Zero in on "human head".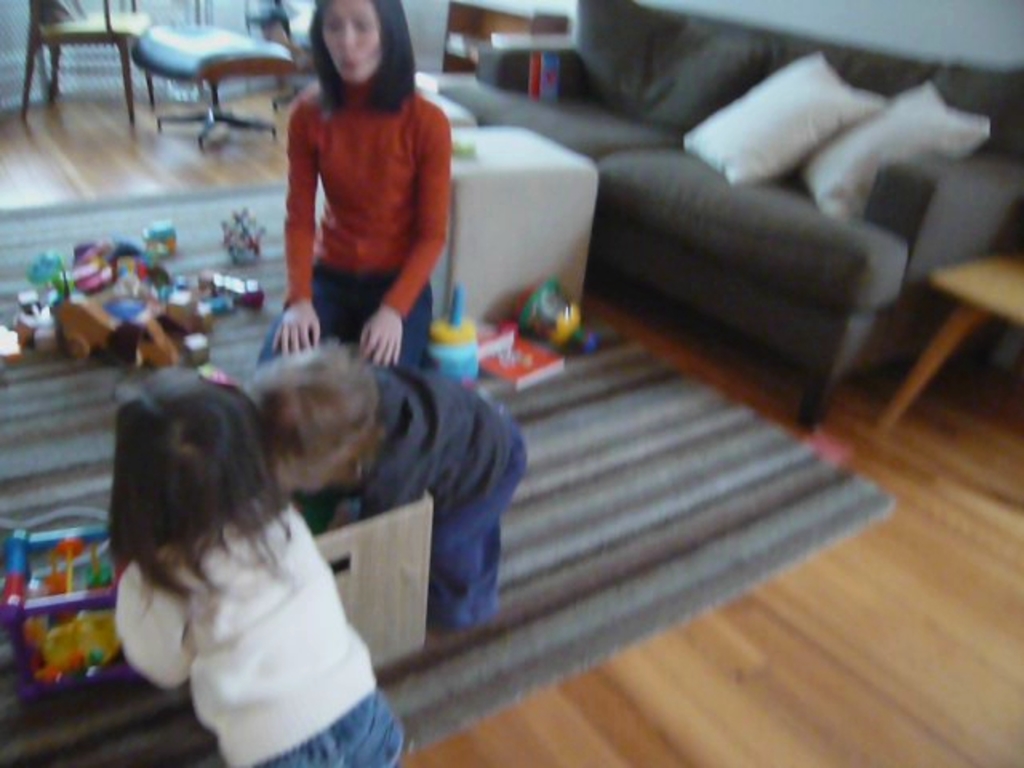
Zeroed in: {"x1": 293, "y1": 8, "x2": 402, "y2": 80}.
